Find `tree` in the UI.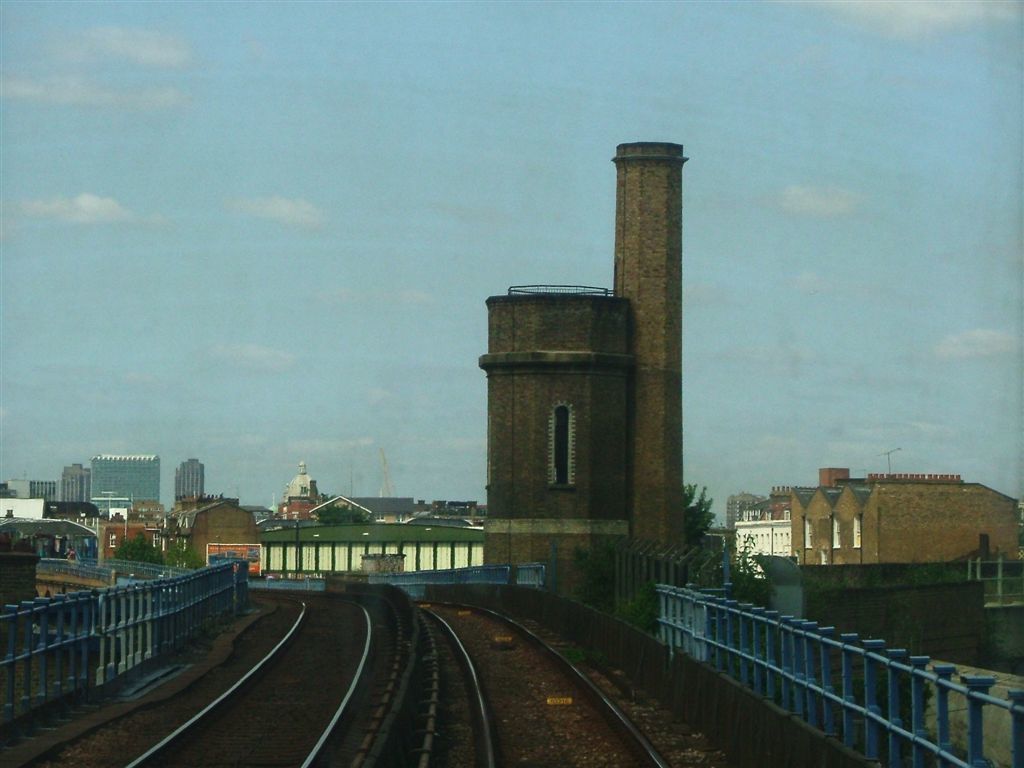
UI element at (left=109, top=533, right=163, bottom=566).
